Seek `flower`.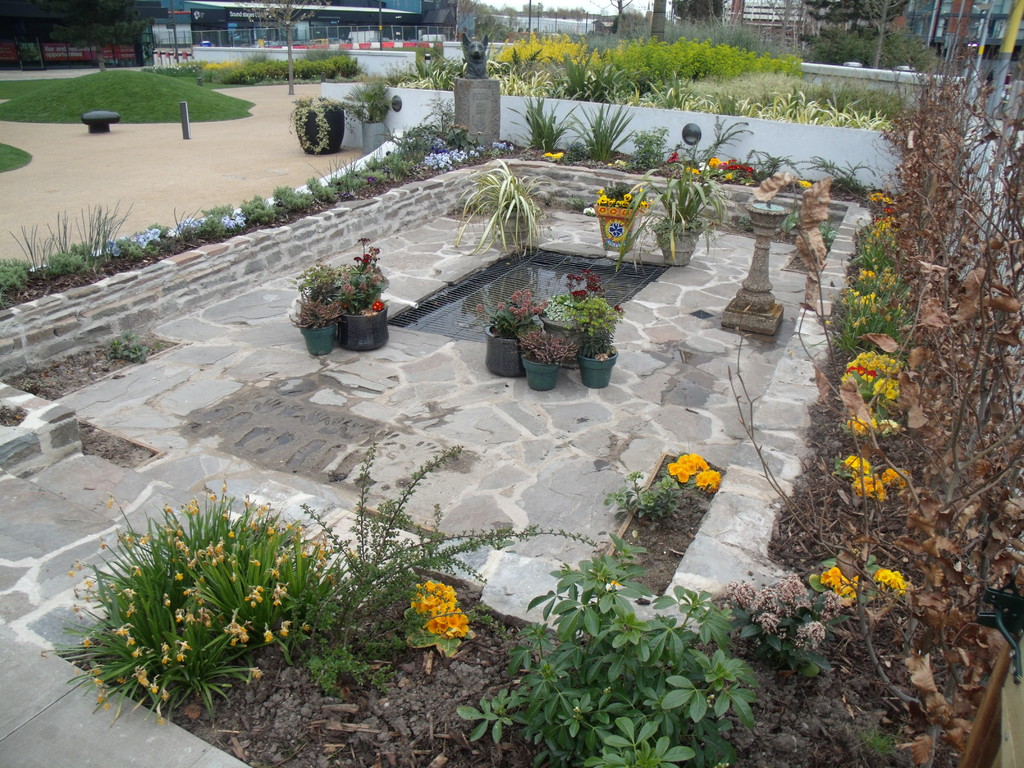
x1=824 y1=569 x2=850 y2=599.
